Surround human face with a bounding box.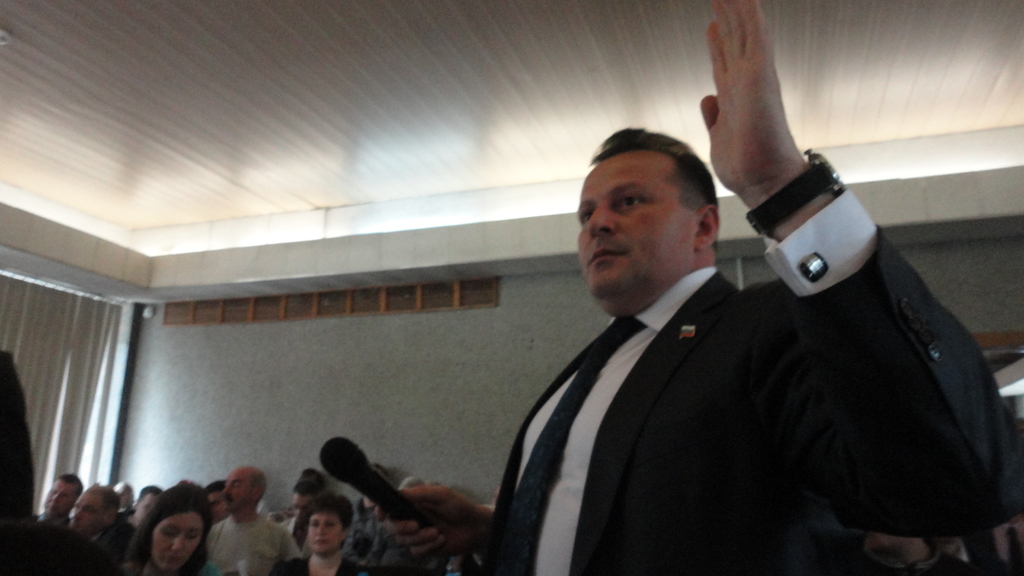
(72, 488, 110, 538).
